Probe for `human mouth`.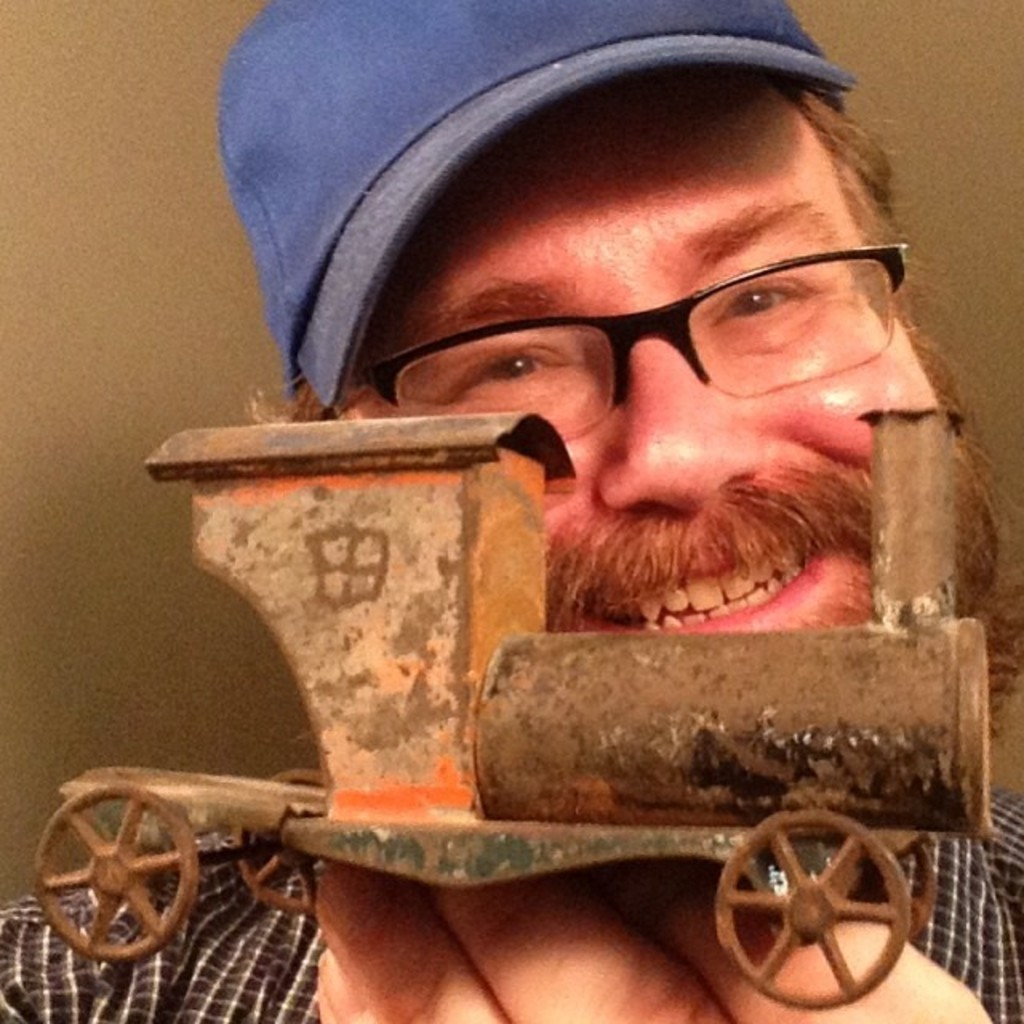
Probe result: 571/525/838/622.
